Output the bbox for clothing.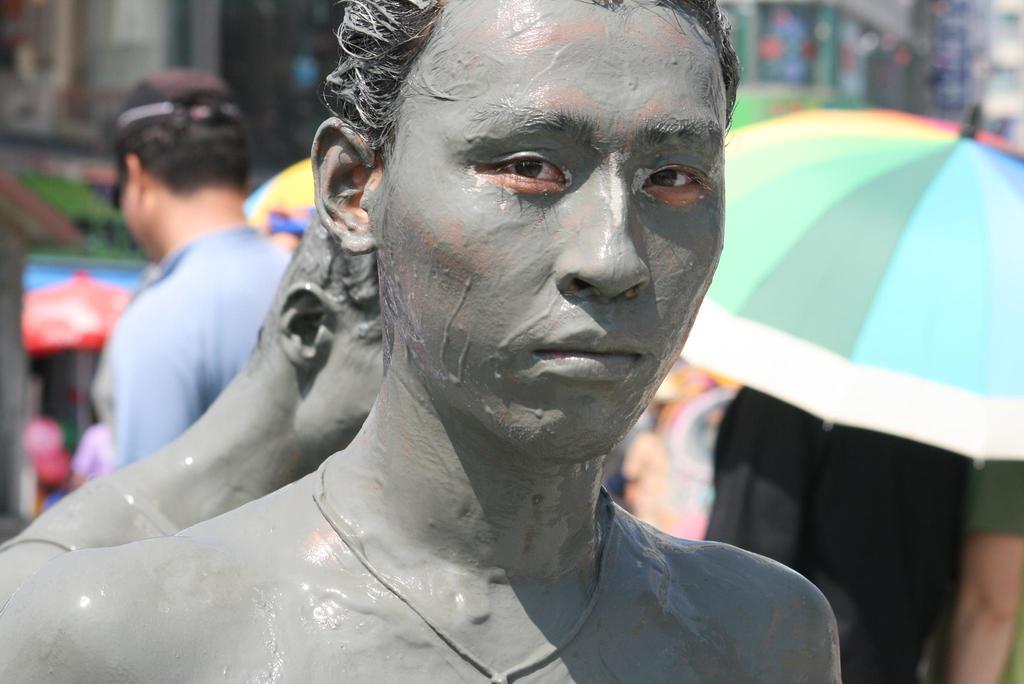
623/376/734/542.
